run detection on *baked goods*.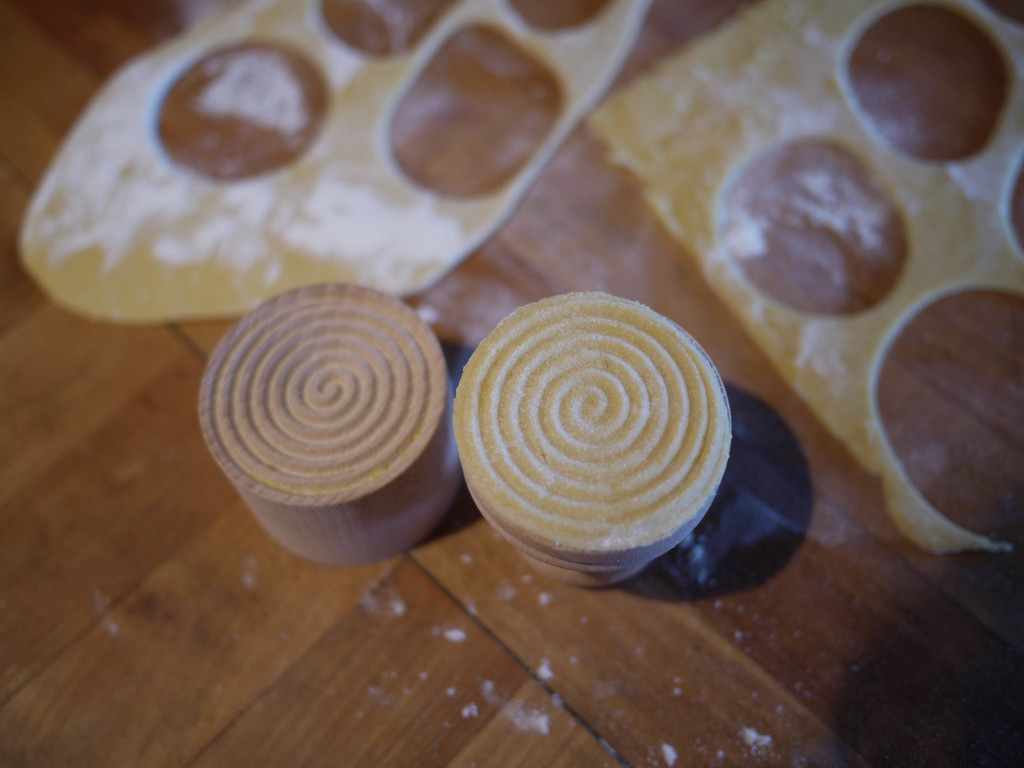
Result: x1=196 y1=280 x2=450 y2=569.
